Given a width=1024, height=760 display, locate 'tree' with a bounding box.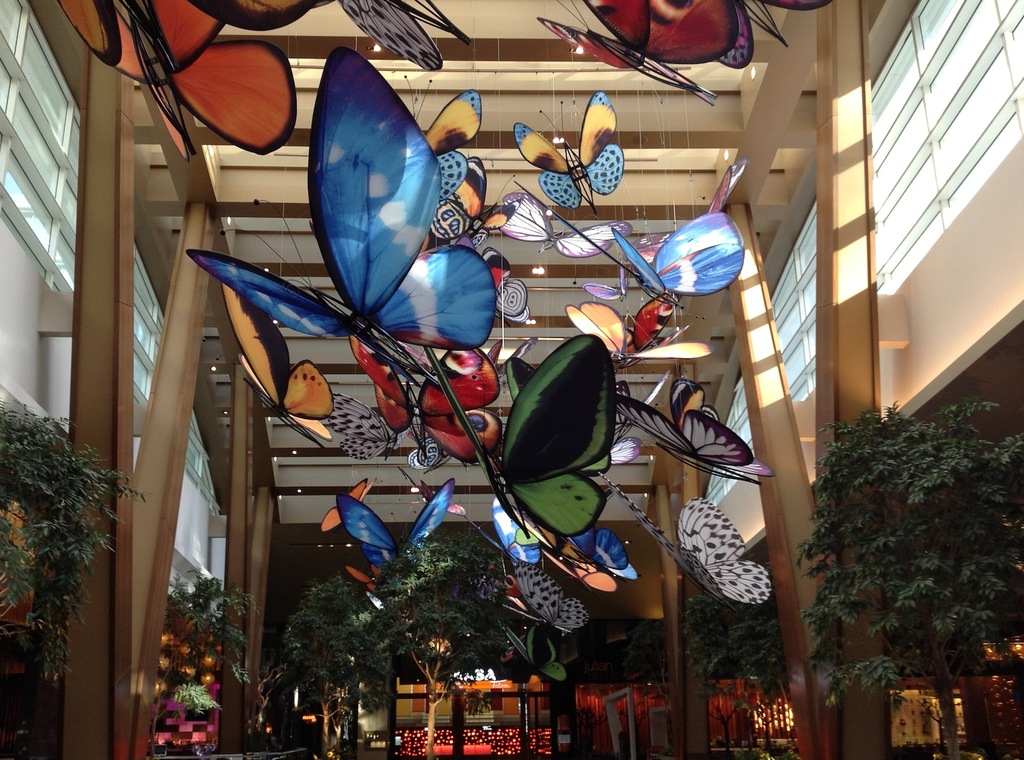
Located: x1=797, y1=400, x2=1023, y2=759.
